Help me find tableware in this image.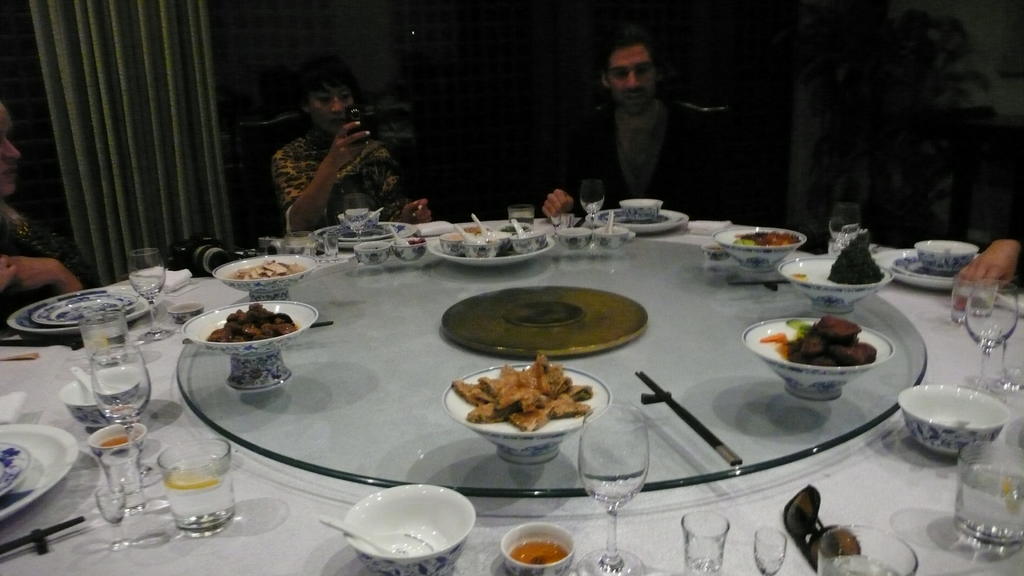
Found it: [x1=954, y1=440, x2=1023, y2=559].
